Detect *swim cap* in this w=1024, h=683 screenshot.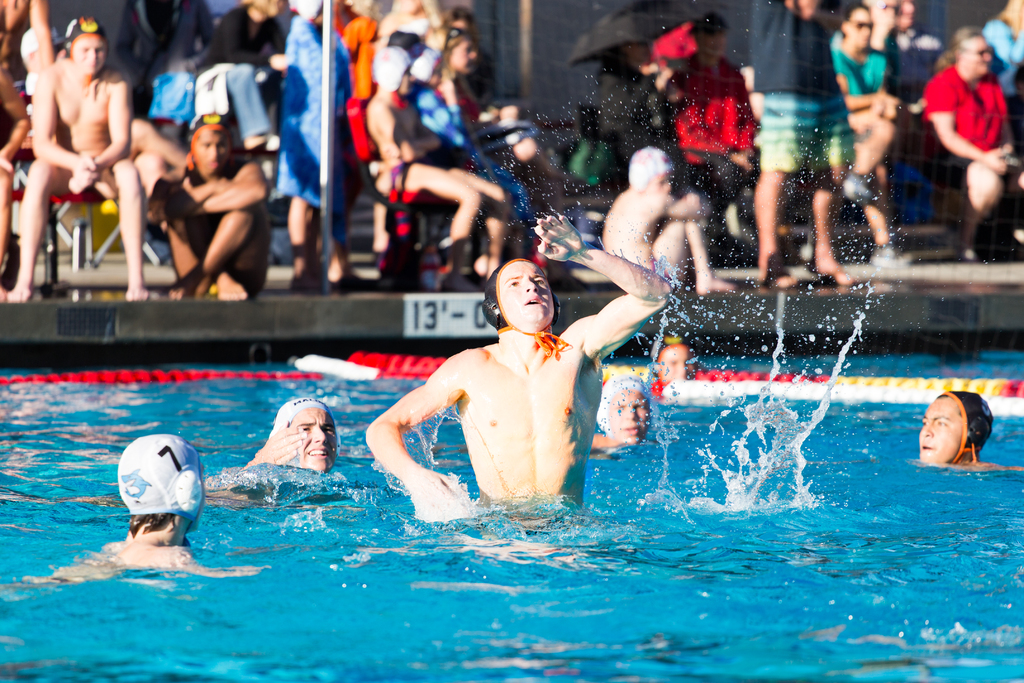
Detection: bbox=(596, 372, 657, 441).
